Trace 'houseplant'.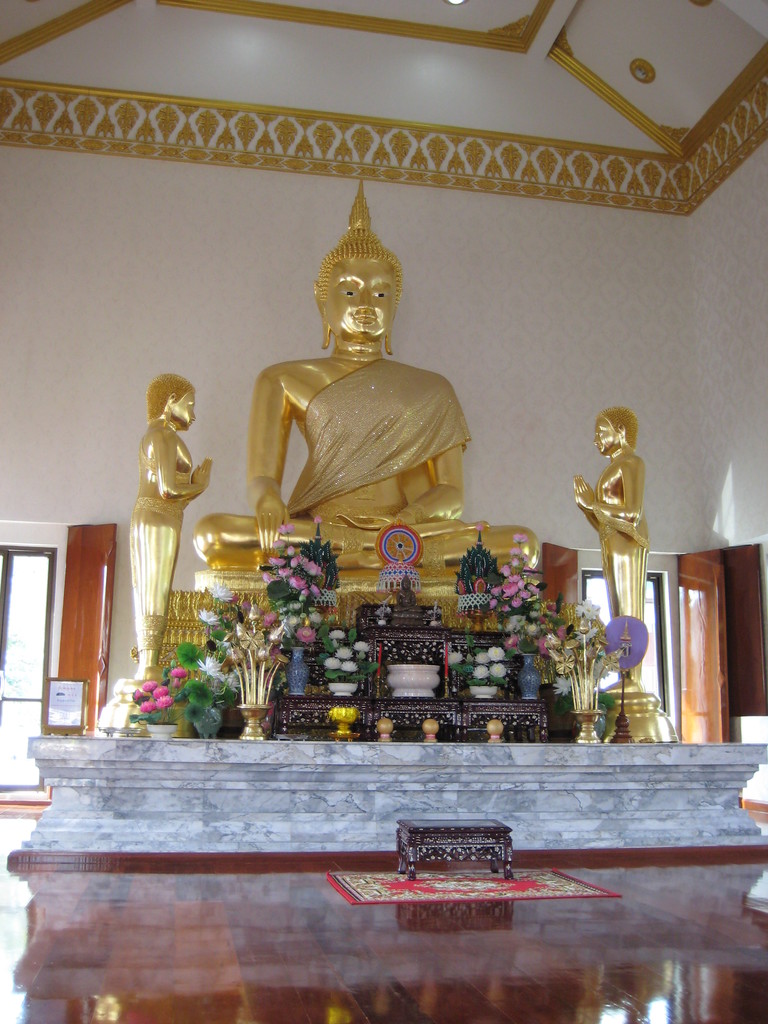
Traced to pyautogui.locateOnScreen(495, 602, 555, 698).
